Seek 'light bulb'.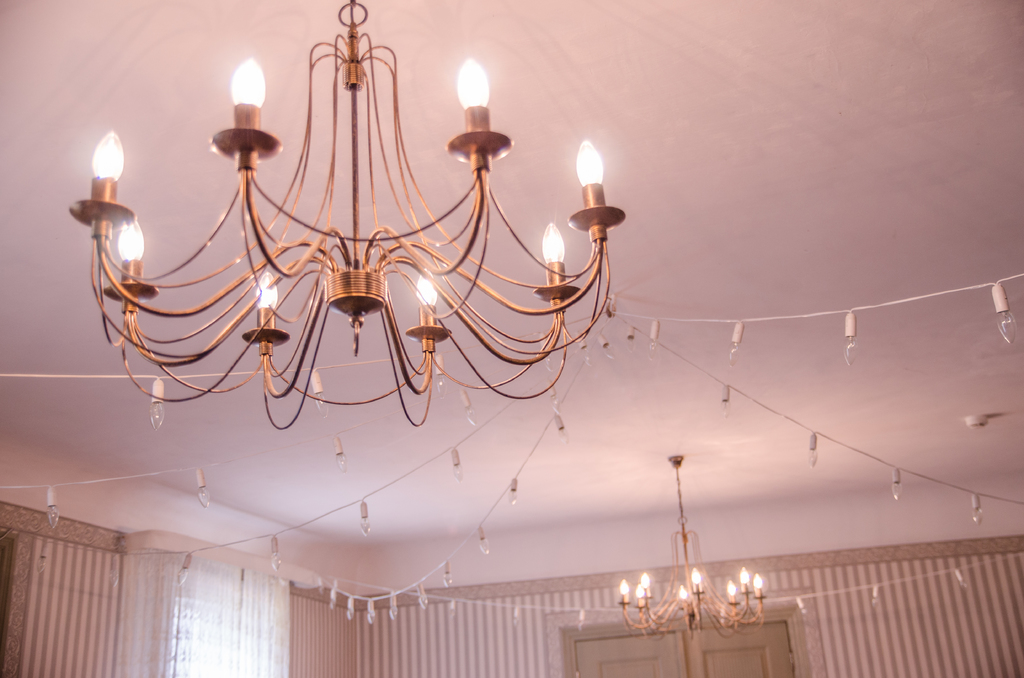
(x1=360, y1=501, x2=372, y2=538).
